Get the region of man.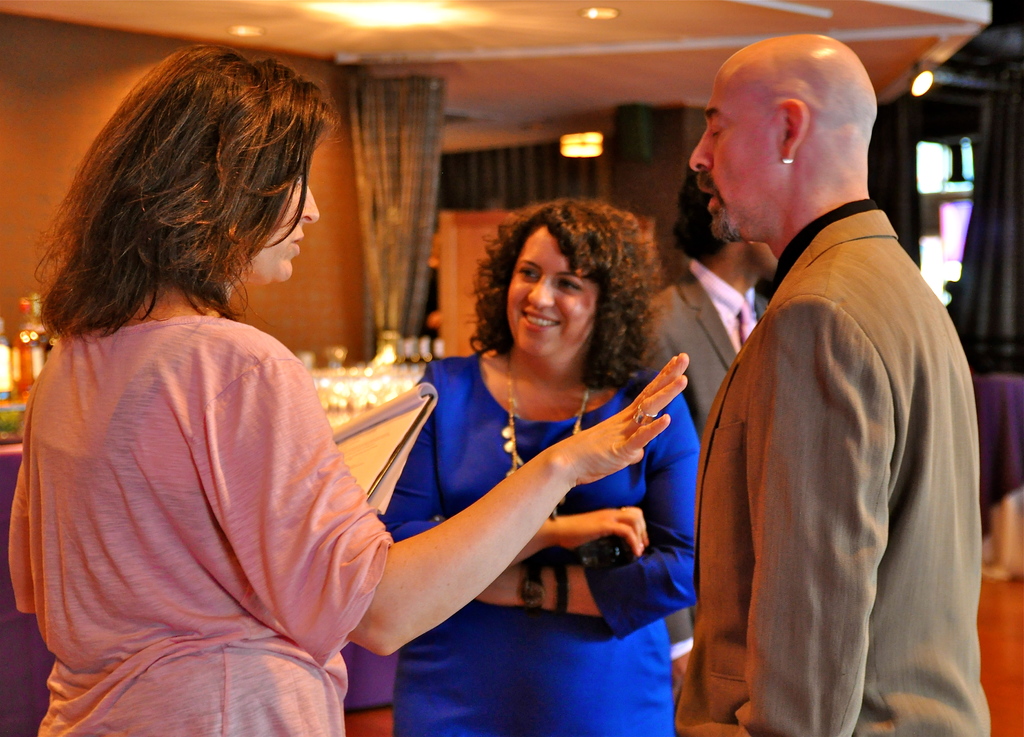
x1=675 y1=11 x2=995 y2=736.
